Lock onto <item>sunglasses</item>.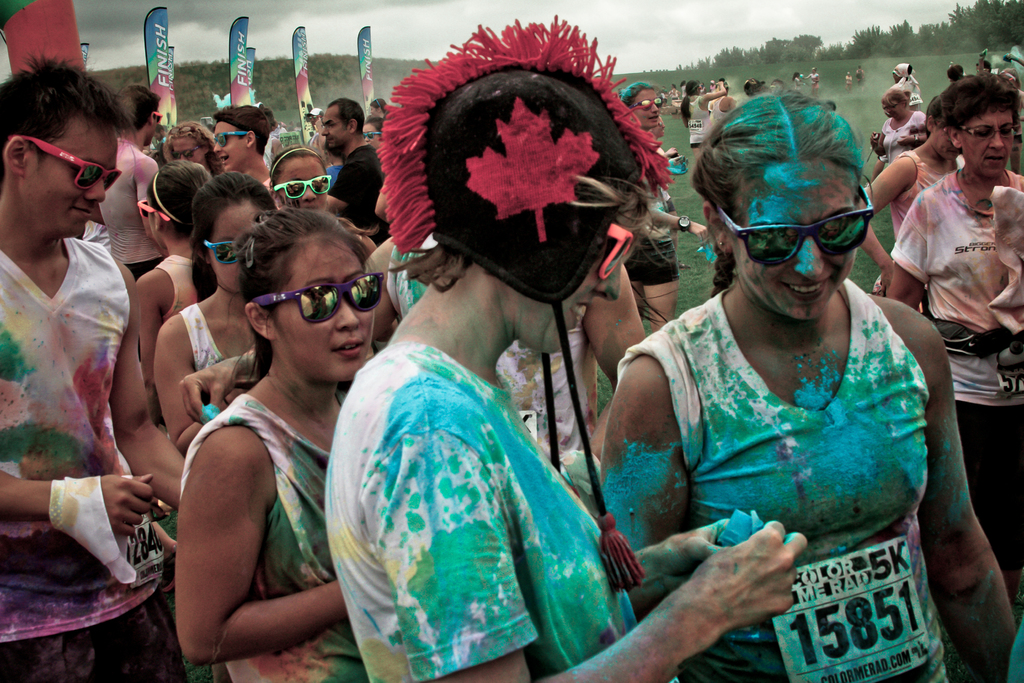
Locked: {"x1": 214, "y1": 130, "x2": 249, "y2": 150}.
